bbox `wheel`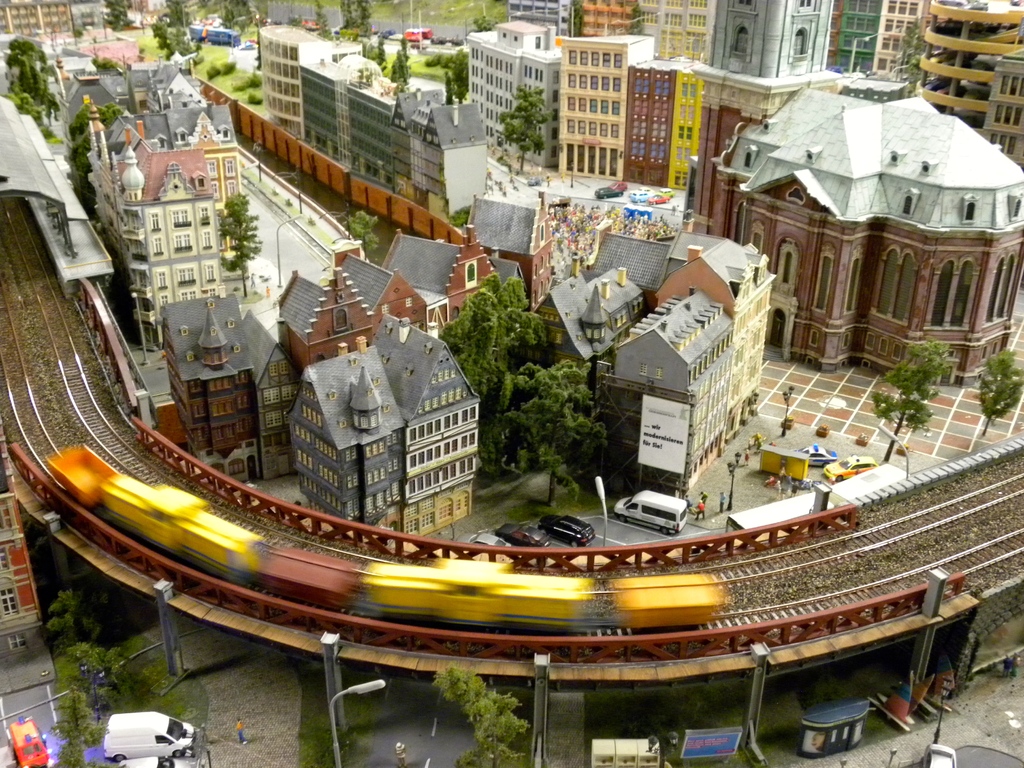
box=[171, 750, 184, 759]
